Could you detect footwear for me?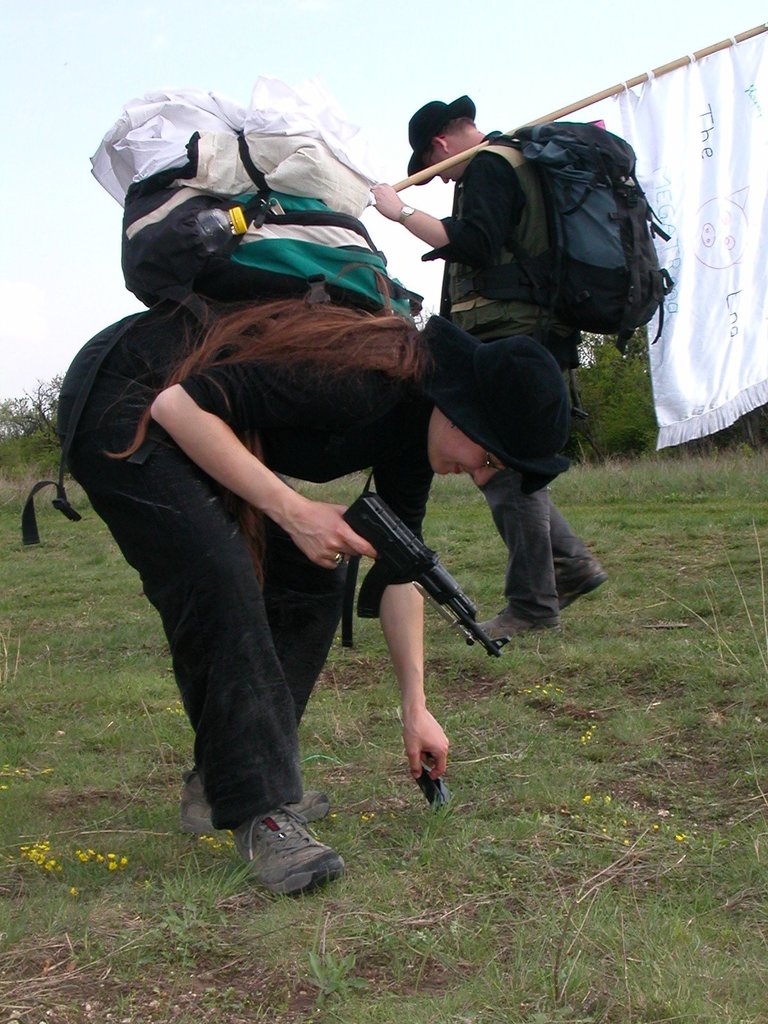
Detection result: 177 764 333 836.
